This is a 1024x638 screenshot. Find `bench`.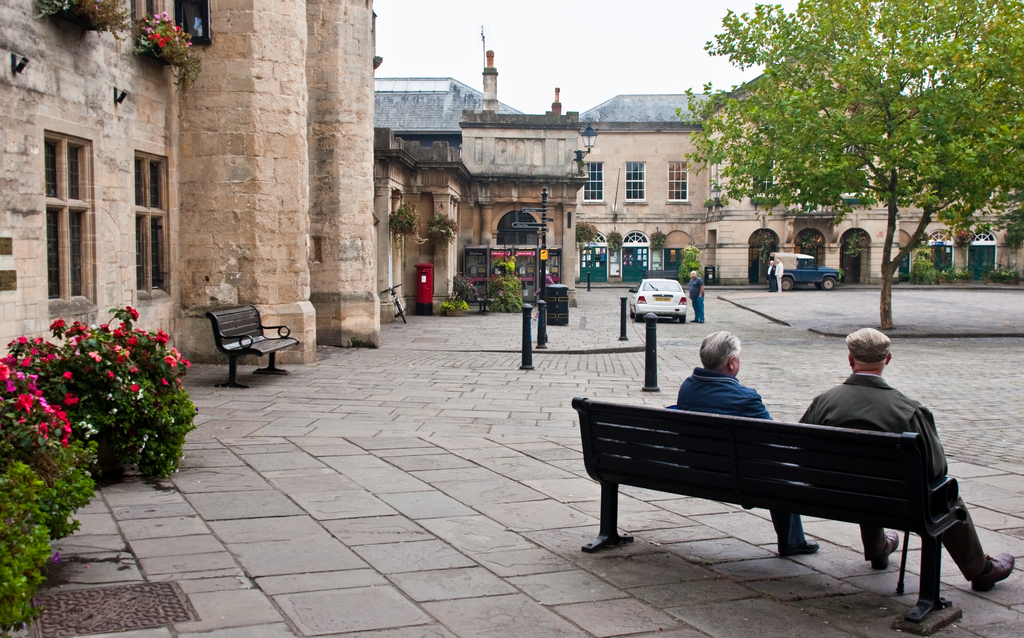
Bounding box: pyautogui.locateOnScreen(204, 305, 299, 388).
